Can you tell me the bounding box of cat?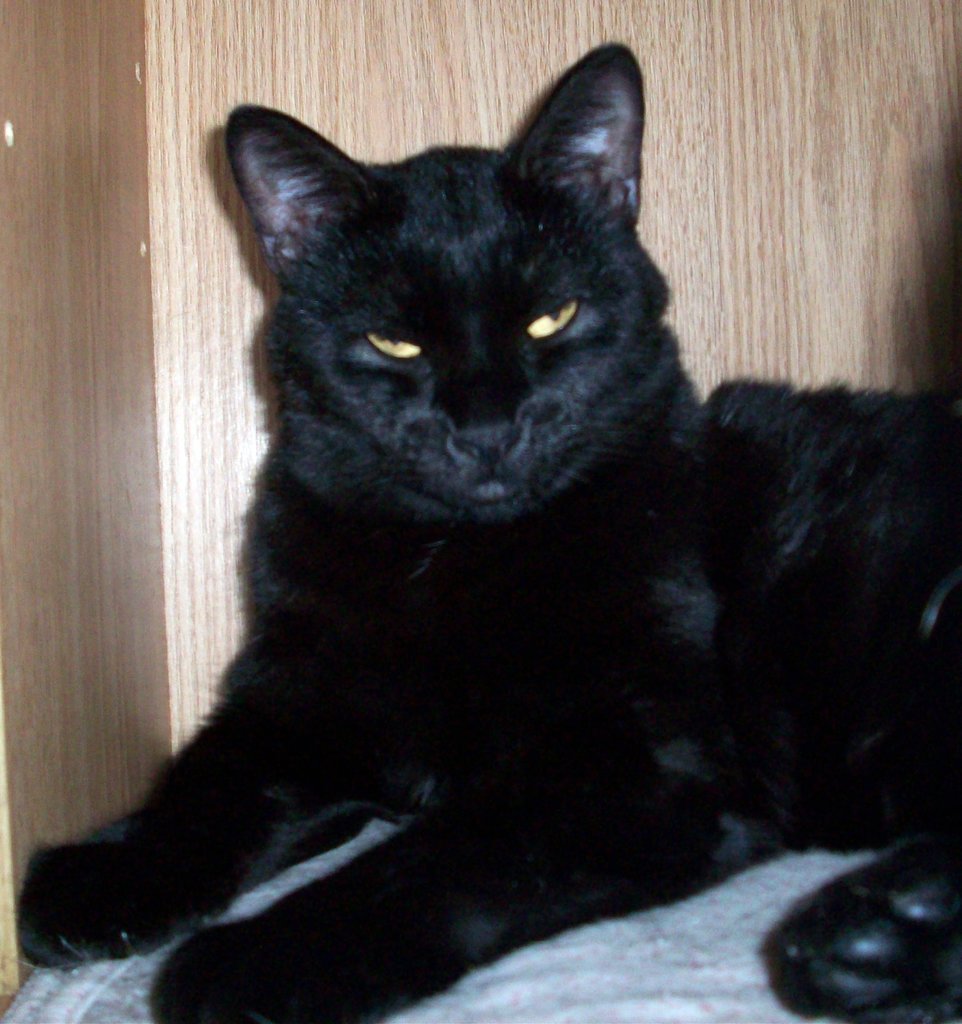
pyautogui.locateOnScreen(19, 39, 961, 1023).
